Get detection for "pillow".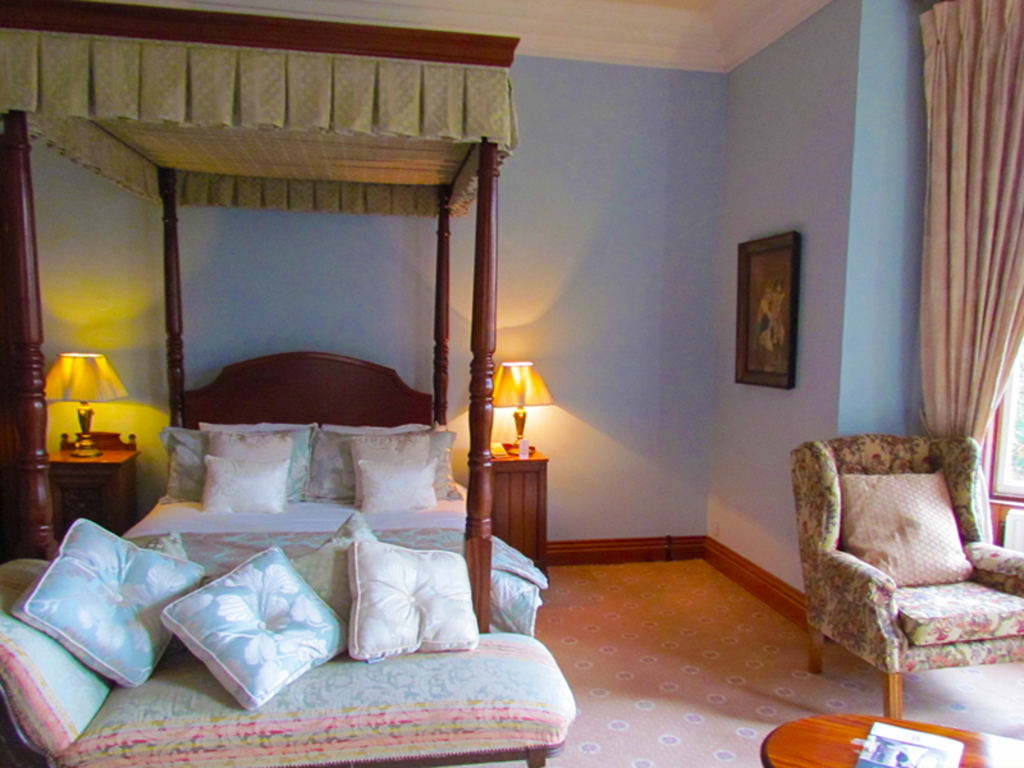
Detection: detection(159, 433, 312, 502).
